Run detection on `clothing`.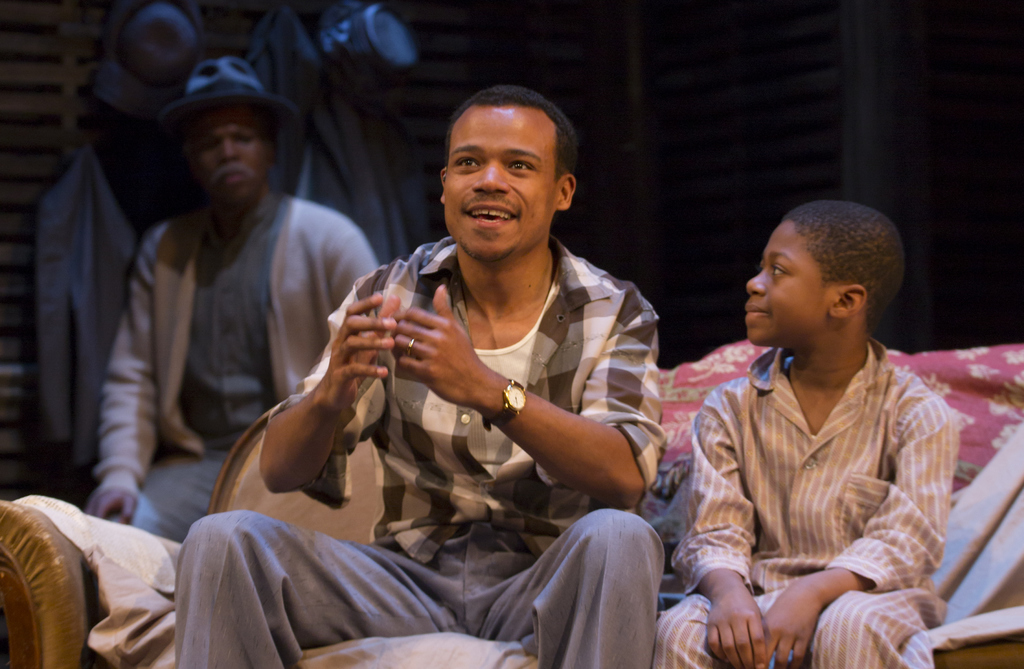
Result: (175,244,676,666).
